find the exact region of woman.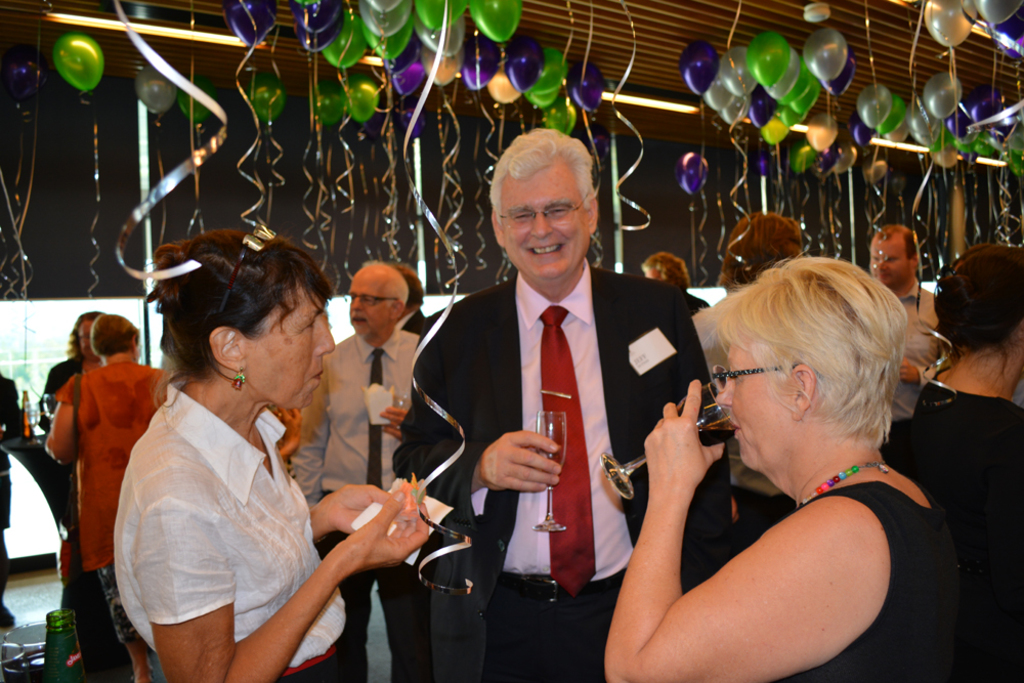
Exact region: x1=603 y1=251 x2=962 y2=682.
